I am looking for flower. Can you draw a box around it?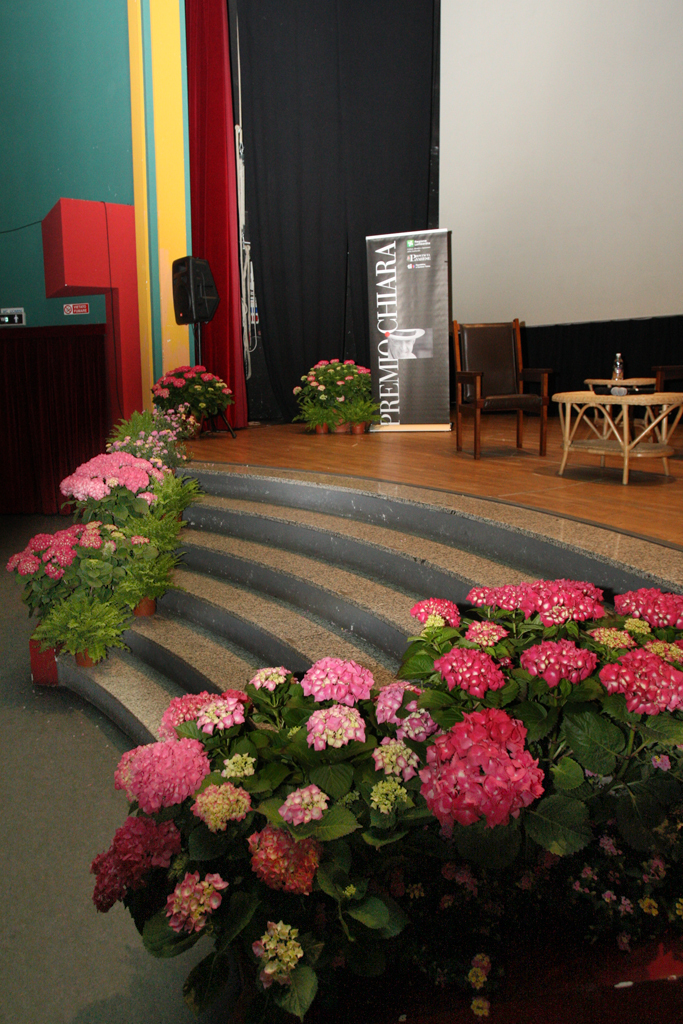
Sure, the bounding box is <bbox>257, 823, 320, 901</bbox>.
